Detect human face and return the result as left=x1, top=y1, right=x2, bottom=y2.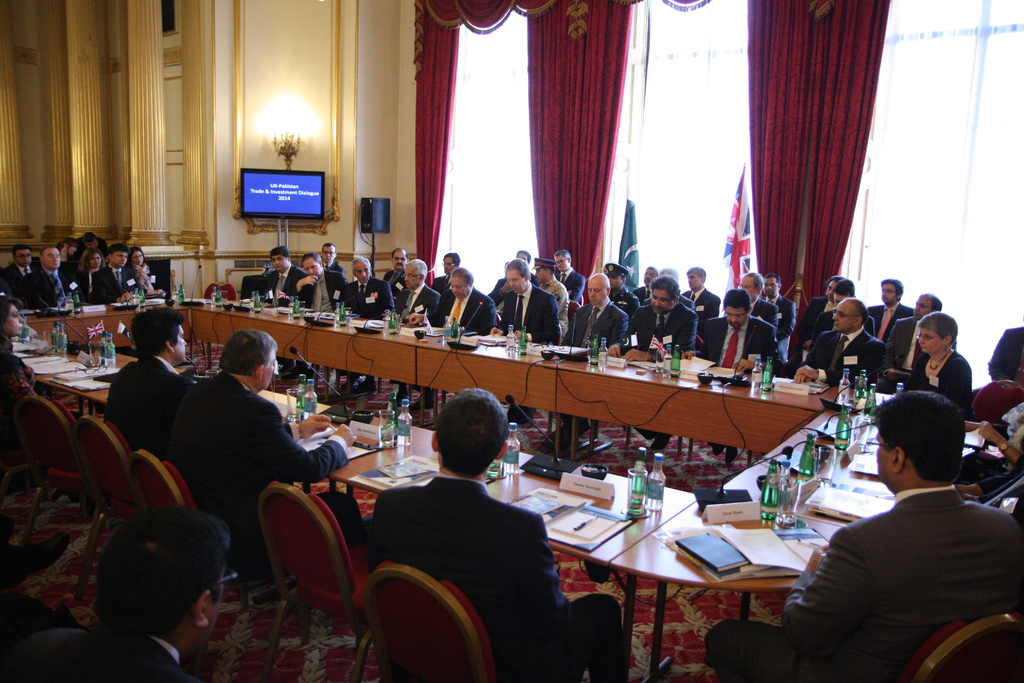
left=919, top=327, right=941, bottom=354.
